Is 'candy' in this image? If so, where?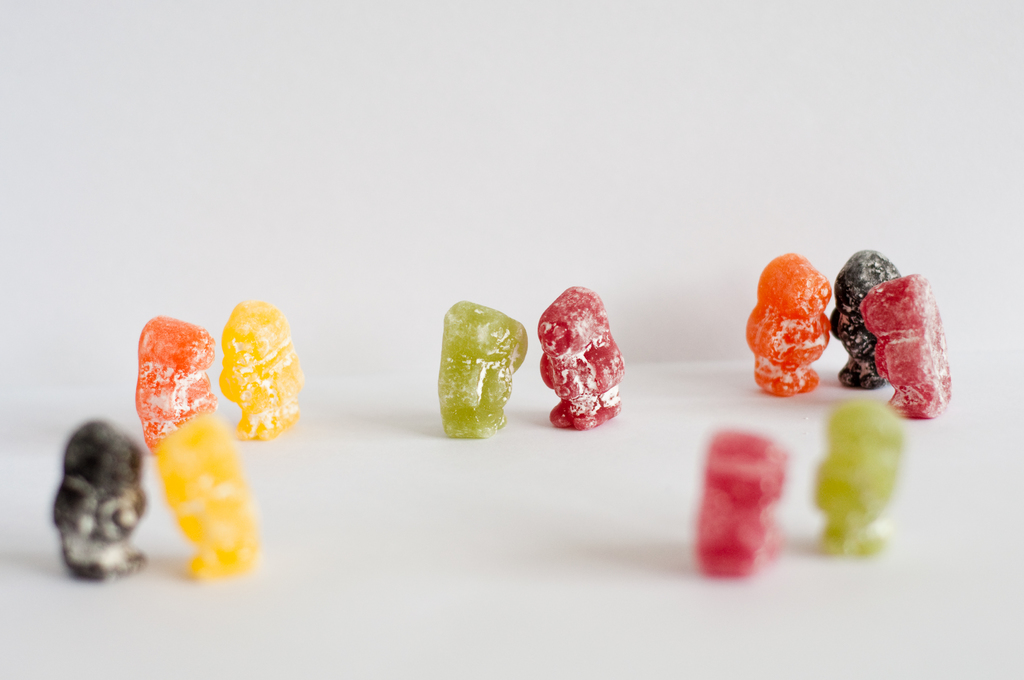
Yes, at box(134, 319, 218, 453).
